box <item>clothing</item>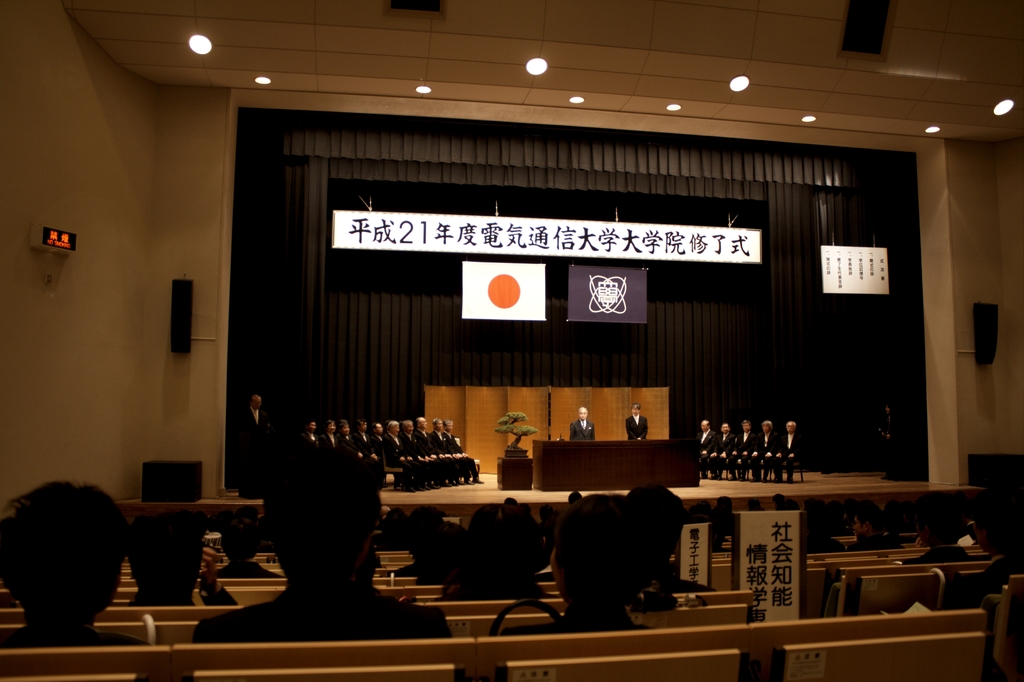
BBox(539, 494, 703, 638)
